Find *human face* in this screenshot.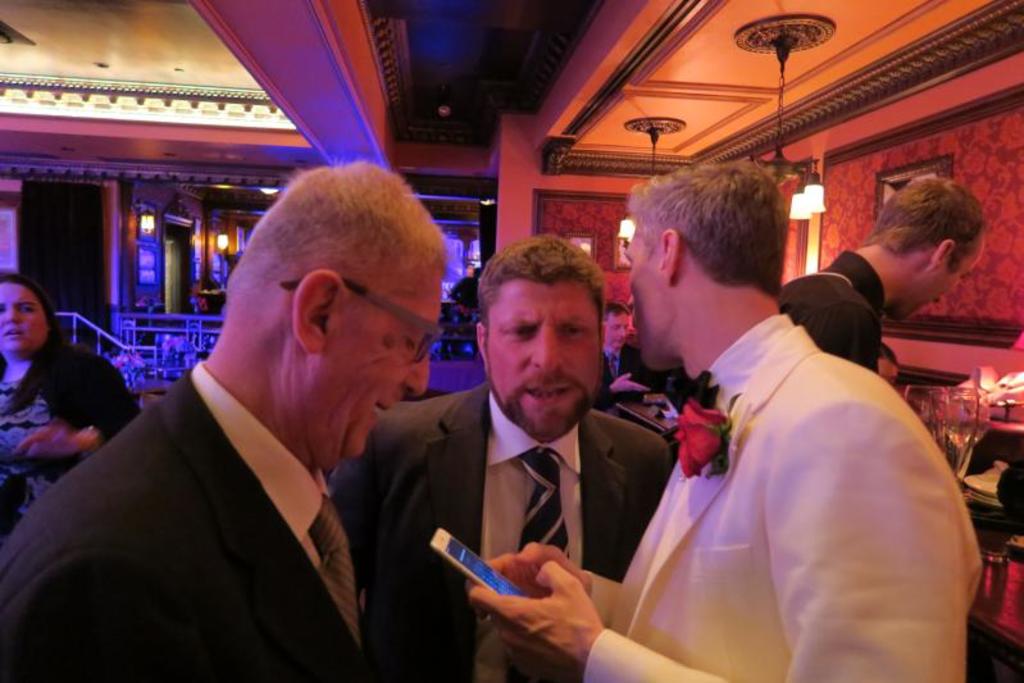
The bounding box for *human face* is (x1=624, y1=223, x2=677, y2=366).
